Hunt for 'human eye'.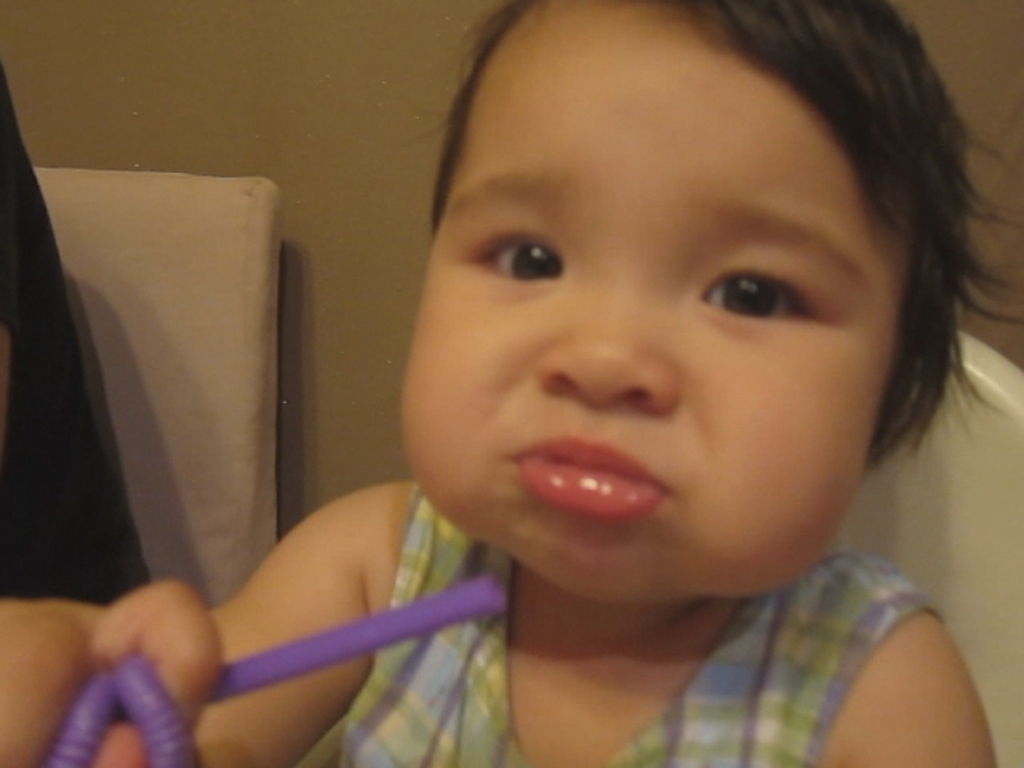
Hunted down at box=[690, 254, 826, 328].
